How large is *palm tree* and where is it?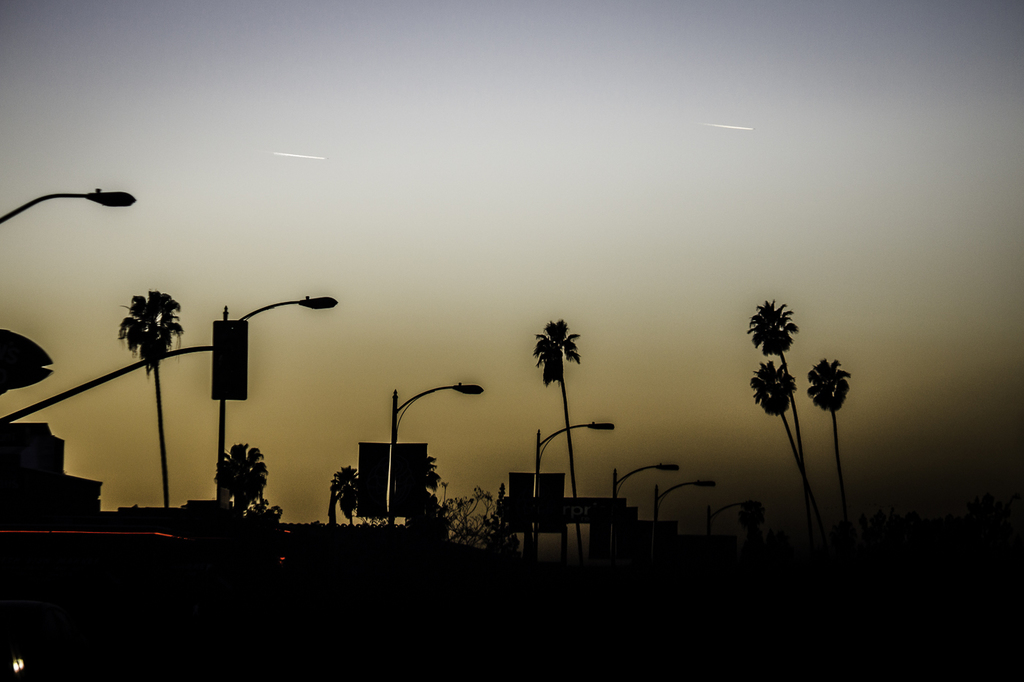
Bounding box: (748,301,830,530).
